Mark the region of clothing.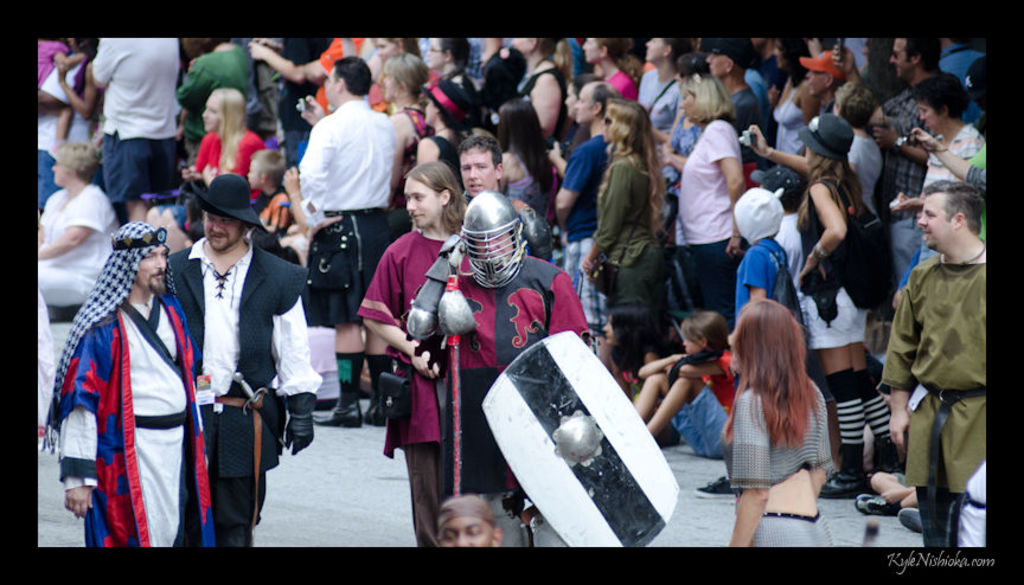
Region: {"x1": 57, "y1": 224, "x2": 207, "y2": 564}.
